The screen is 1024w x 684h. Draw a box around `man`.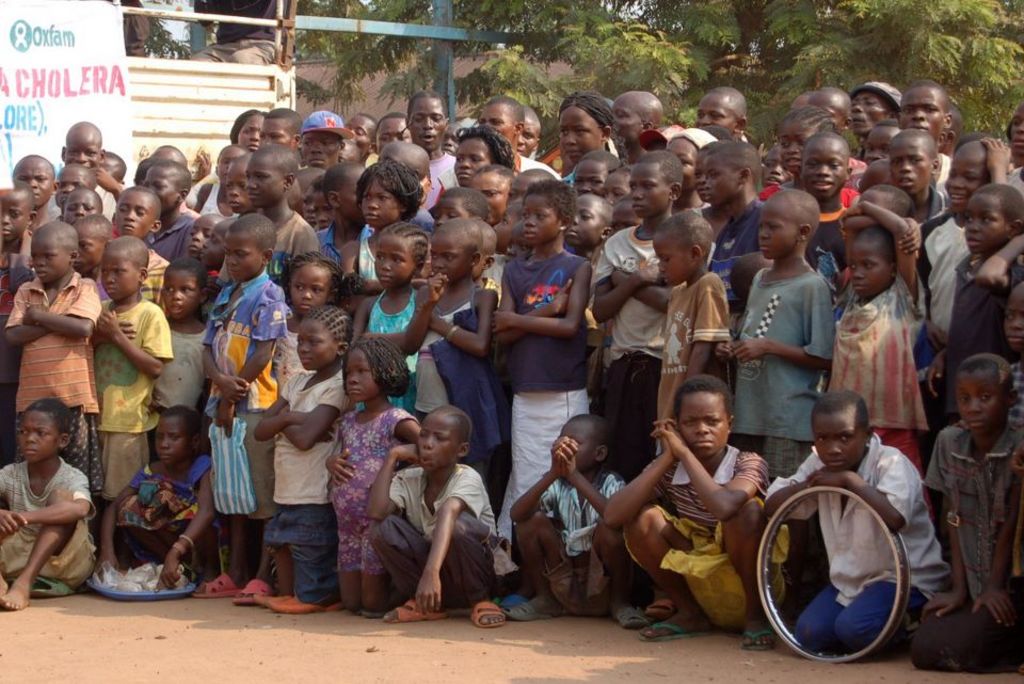
[left=256, top=108, right=304, bottom=154].
